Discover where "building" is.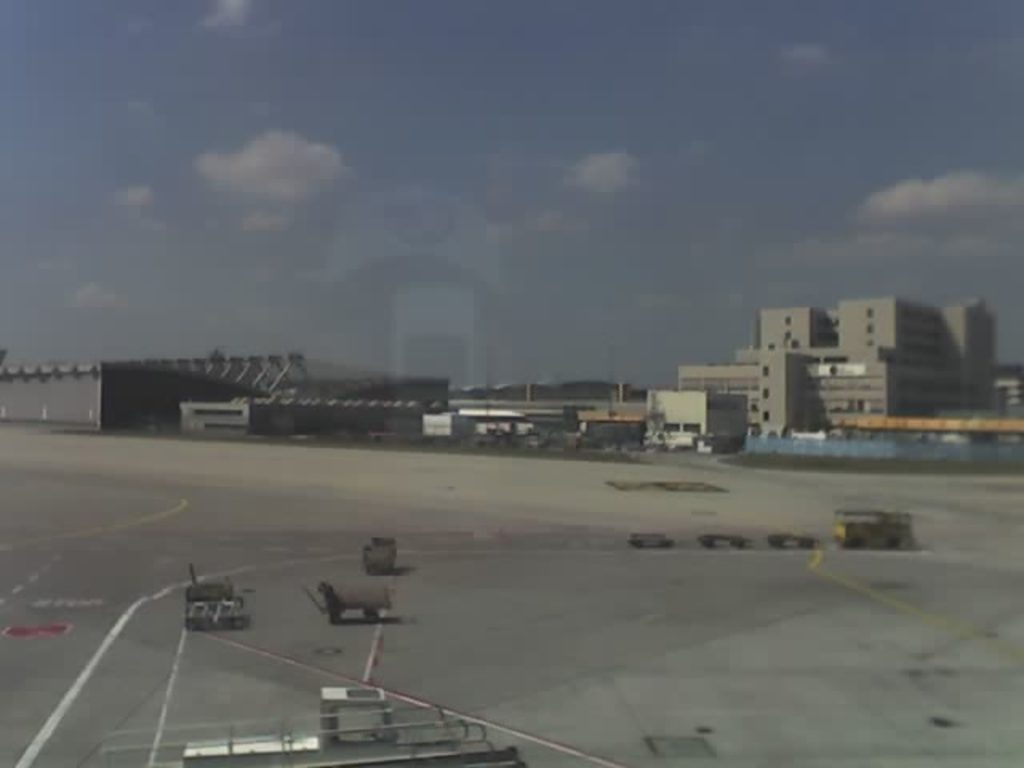
Discovered at [left=634, top=384, right=744, bottom=458].
